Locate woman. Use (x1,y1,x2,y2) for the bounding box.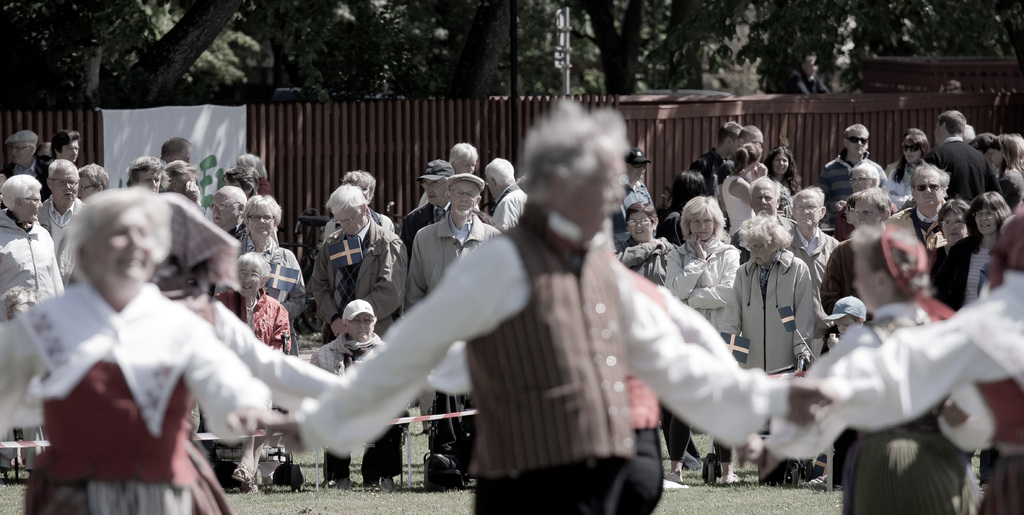
(75,163,110,202).
